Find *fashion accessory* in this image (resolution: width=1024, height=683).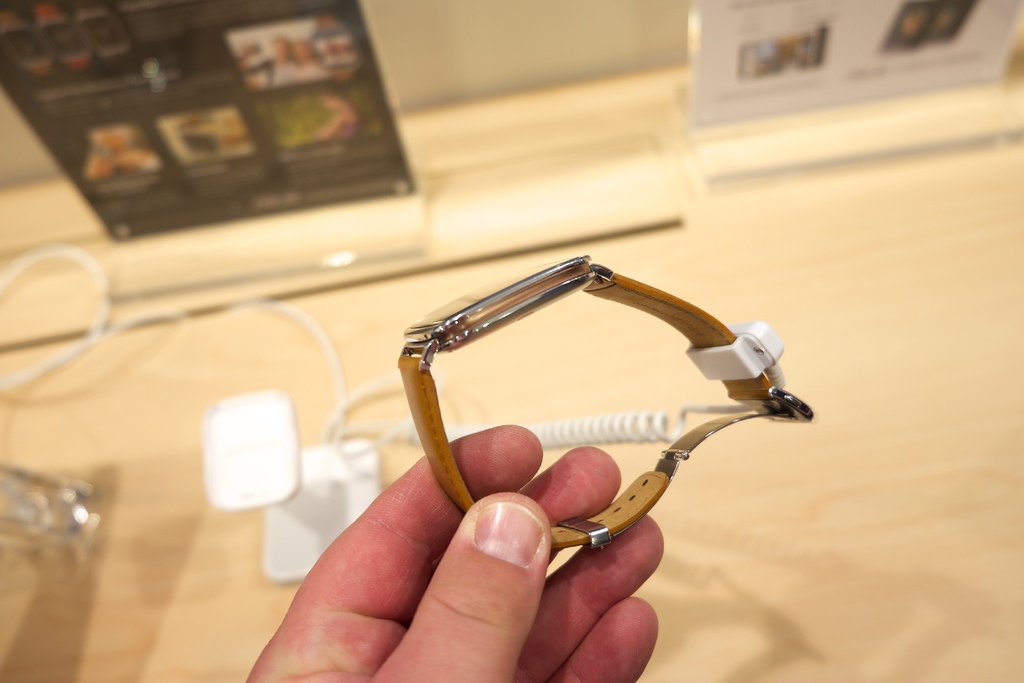
(387,244,808,568).
